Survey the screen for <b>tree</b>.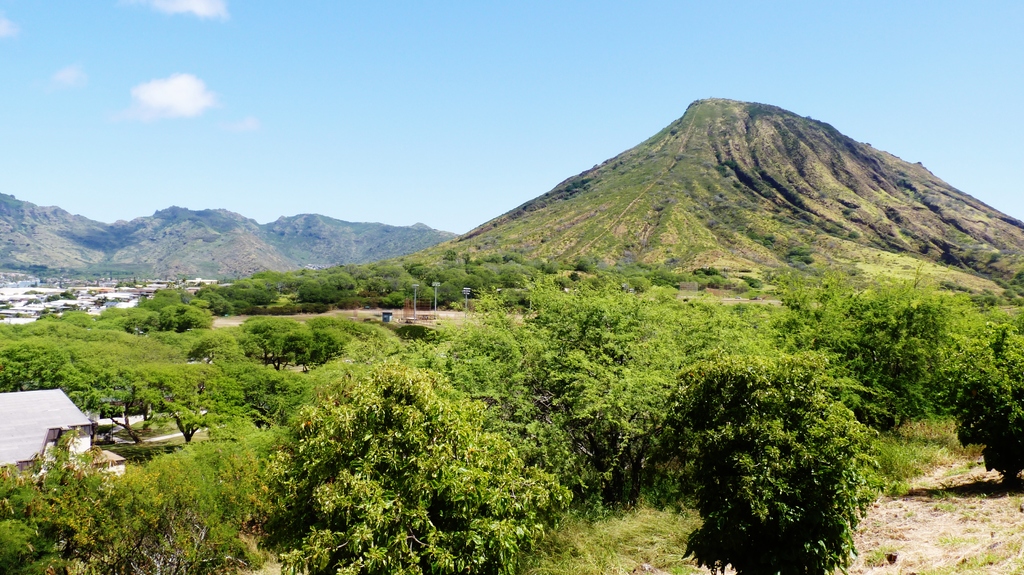
Survey found: x1=127 y1=351 x2=269 y2=448.
